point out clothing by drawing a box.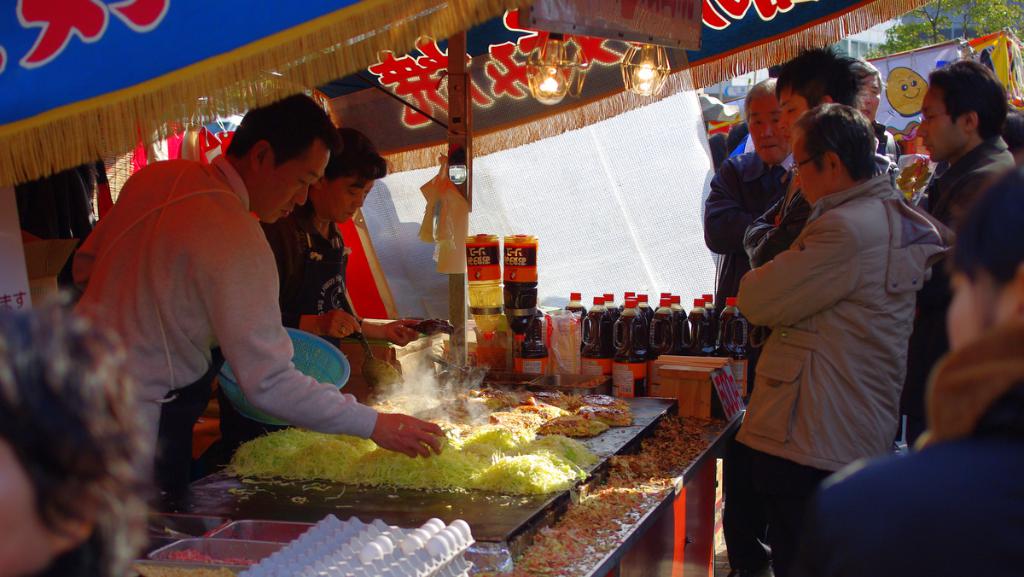
<region>742, 160, 812, 399</region>.
